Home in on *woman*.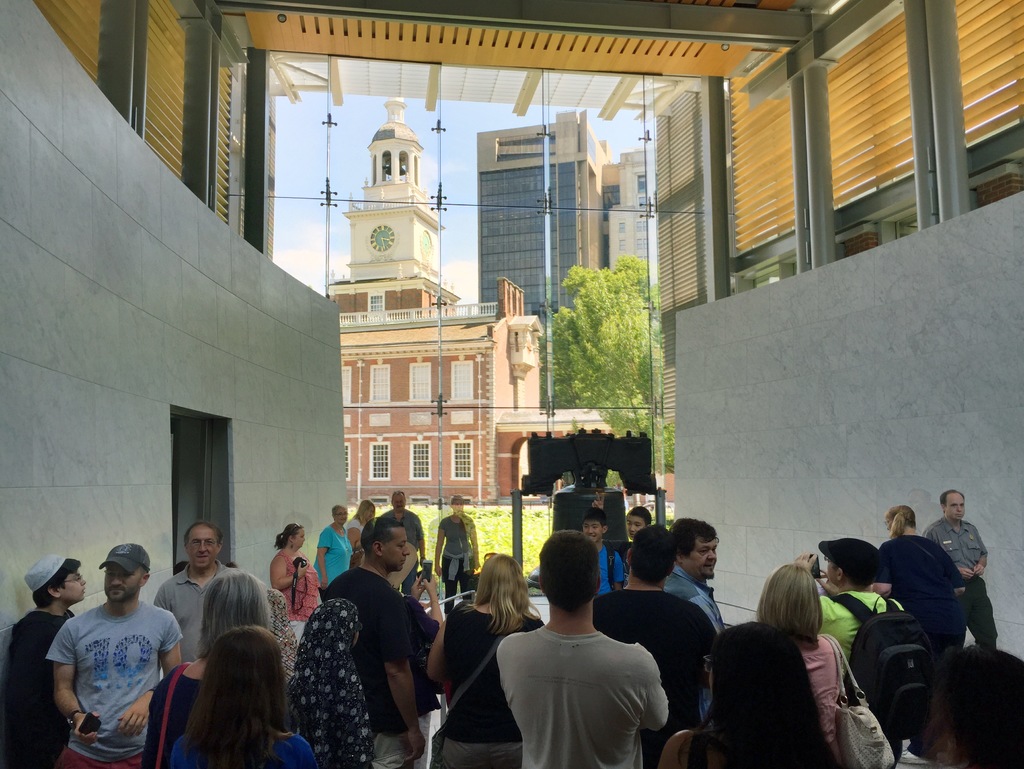
Homed in at 738 559 852 768.
